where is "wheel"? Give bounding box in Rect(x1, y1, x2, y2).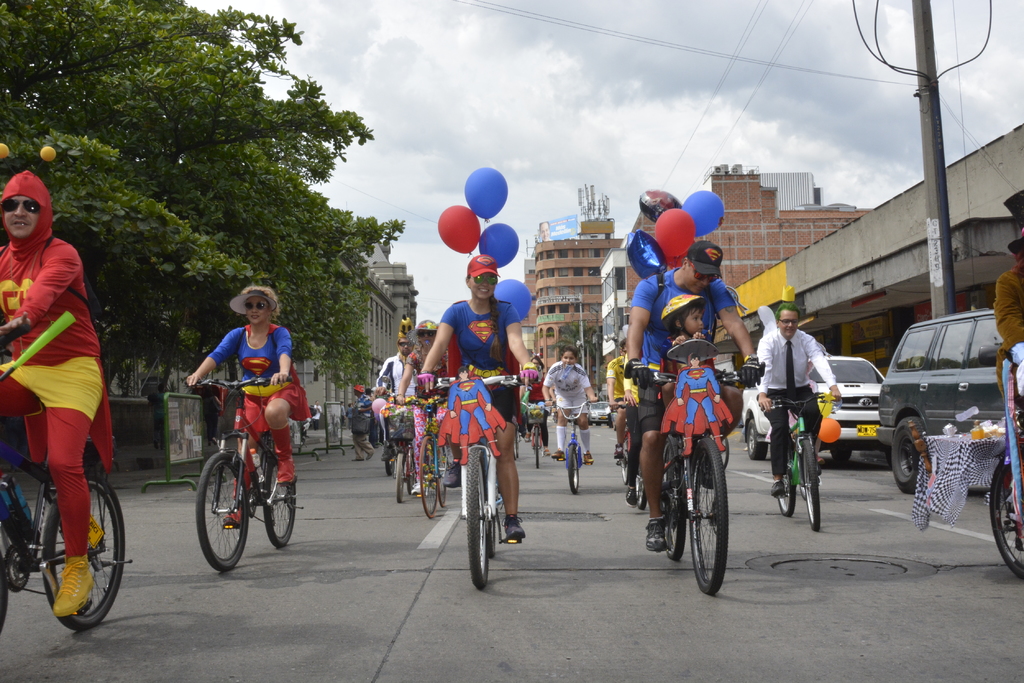
Rect(419, 438, 440, 515).
